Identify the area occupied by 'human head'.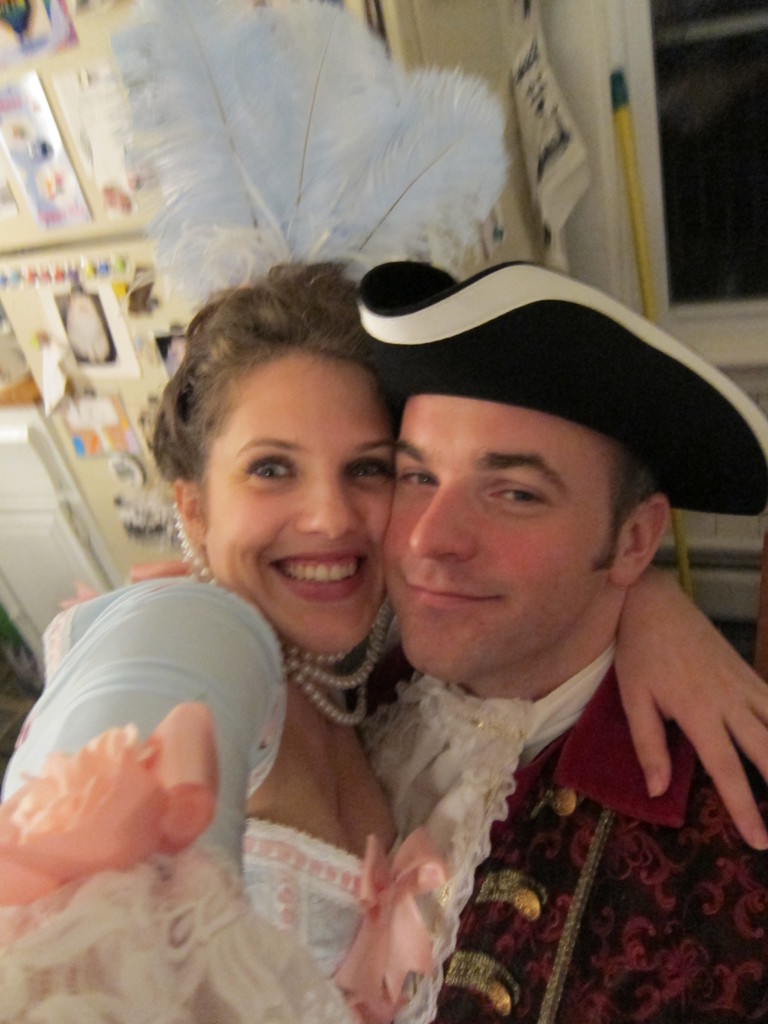
Area: [378, 340, 679, 685].
